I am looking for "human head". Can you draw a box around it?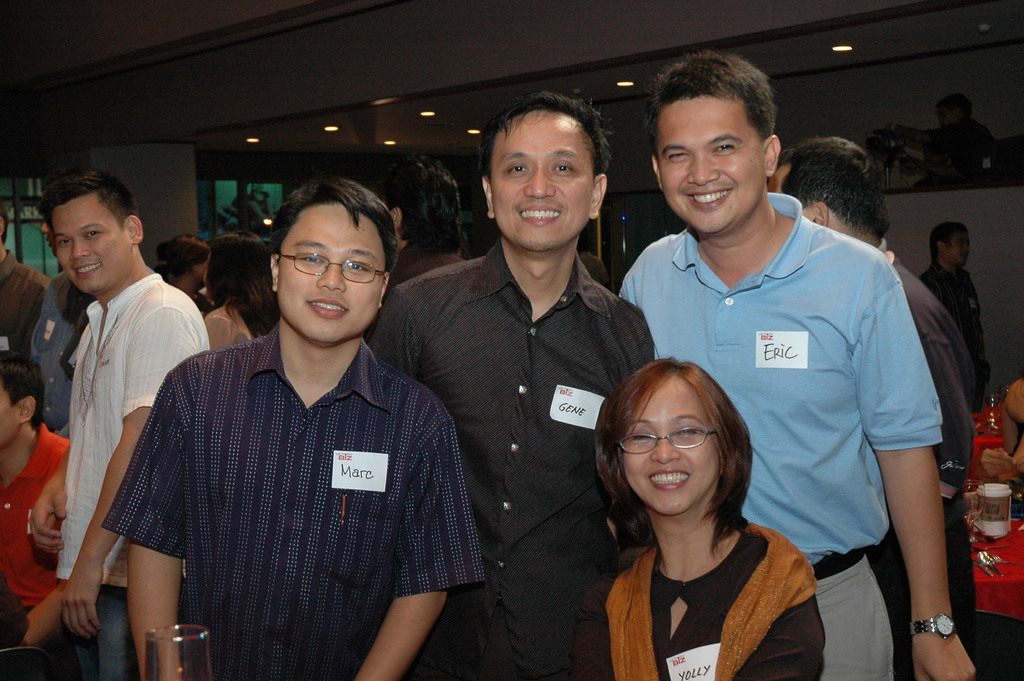
Sure, the bounding box is [x1=598, y1=357, x2=742, y2=518].
